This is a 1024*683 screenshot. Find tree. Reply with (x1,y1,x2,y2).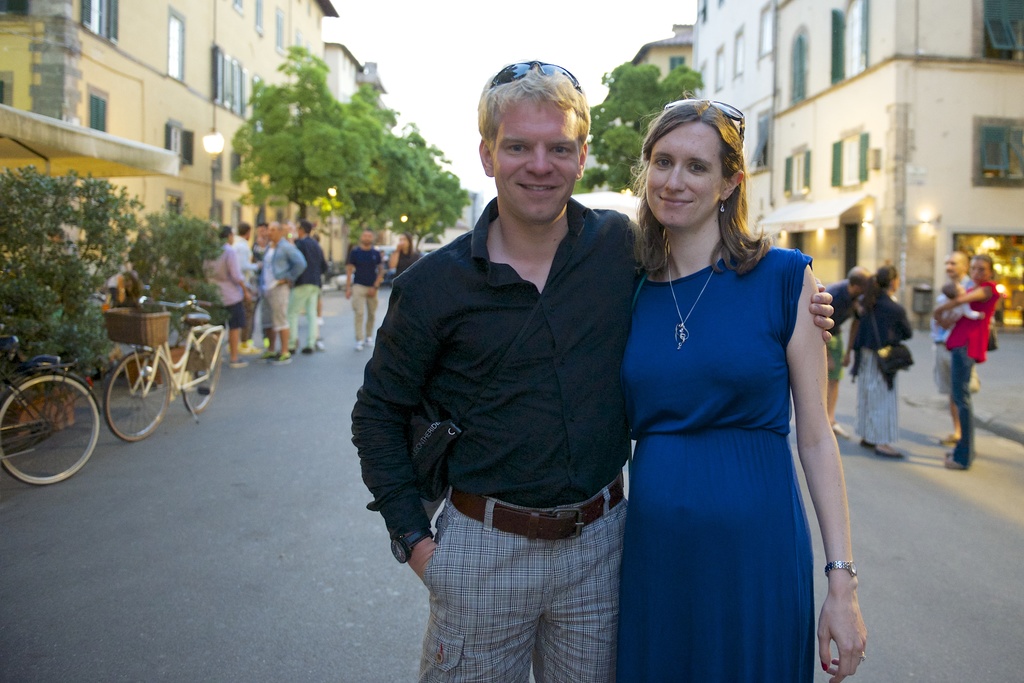
(0,162,145,400).
